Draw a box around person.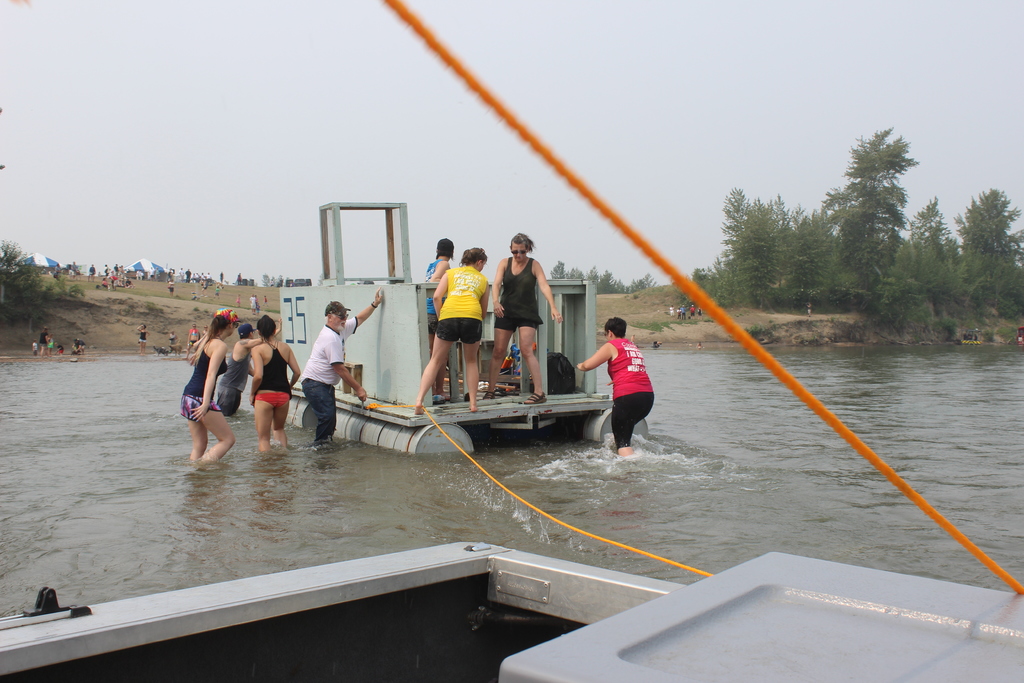
806 302 812 317.
